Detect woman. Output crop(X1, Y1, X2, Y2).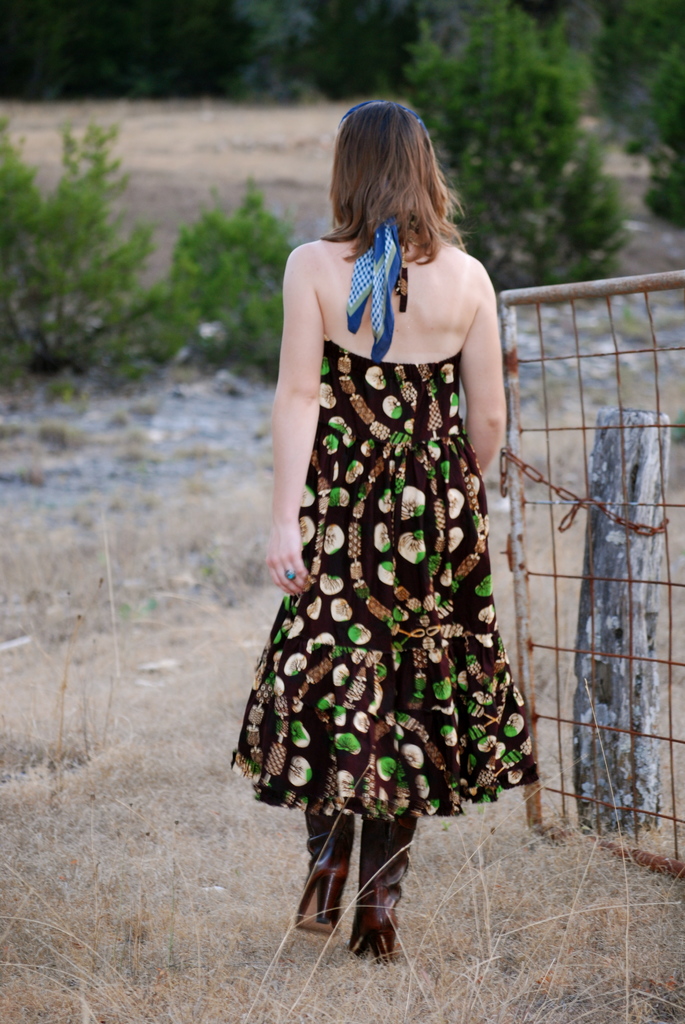
crop(226, 107, 549, 900).
